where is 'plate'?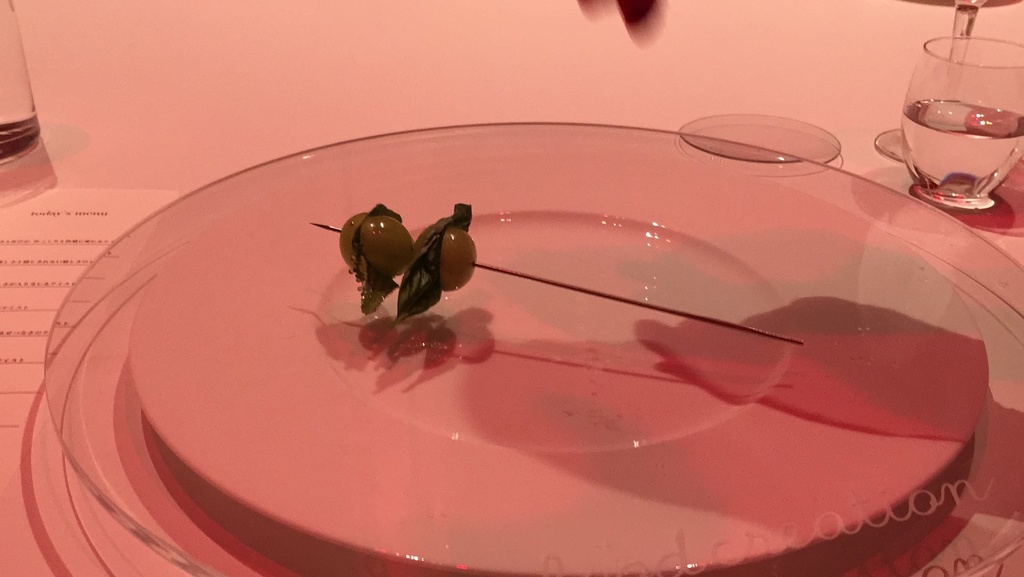
x1=125 y1=145 x2=988 y2=576.
